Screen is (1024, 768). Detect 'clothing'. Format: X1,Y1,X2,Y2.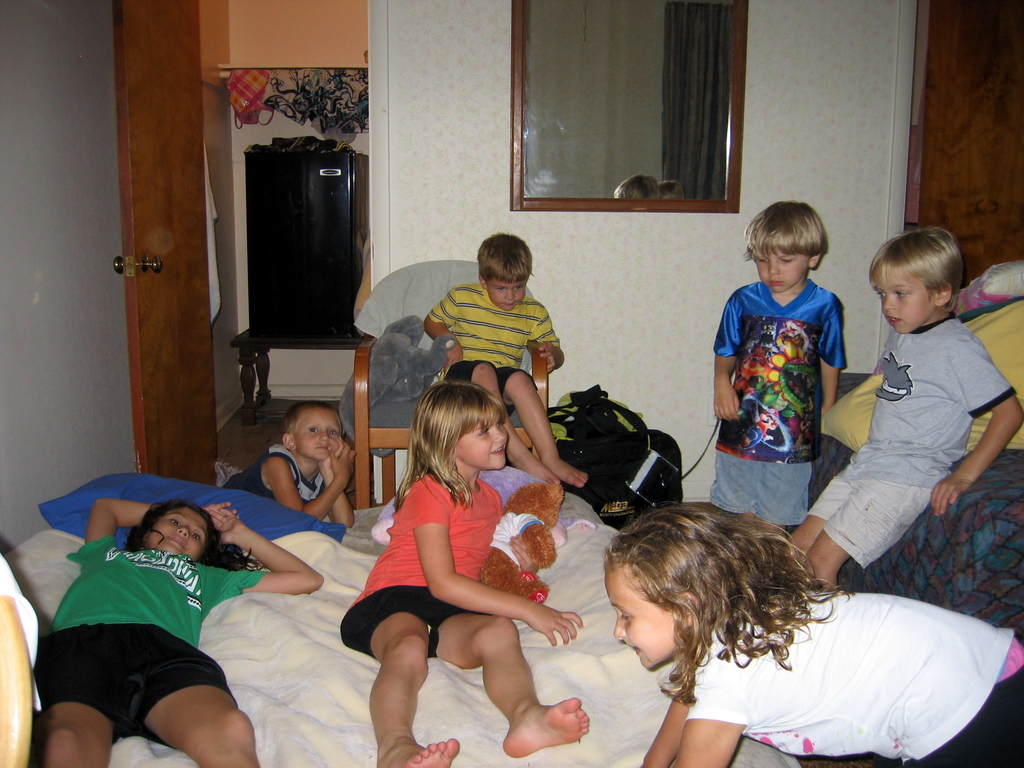
31,535,269,744.
